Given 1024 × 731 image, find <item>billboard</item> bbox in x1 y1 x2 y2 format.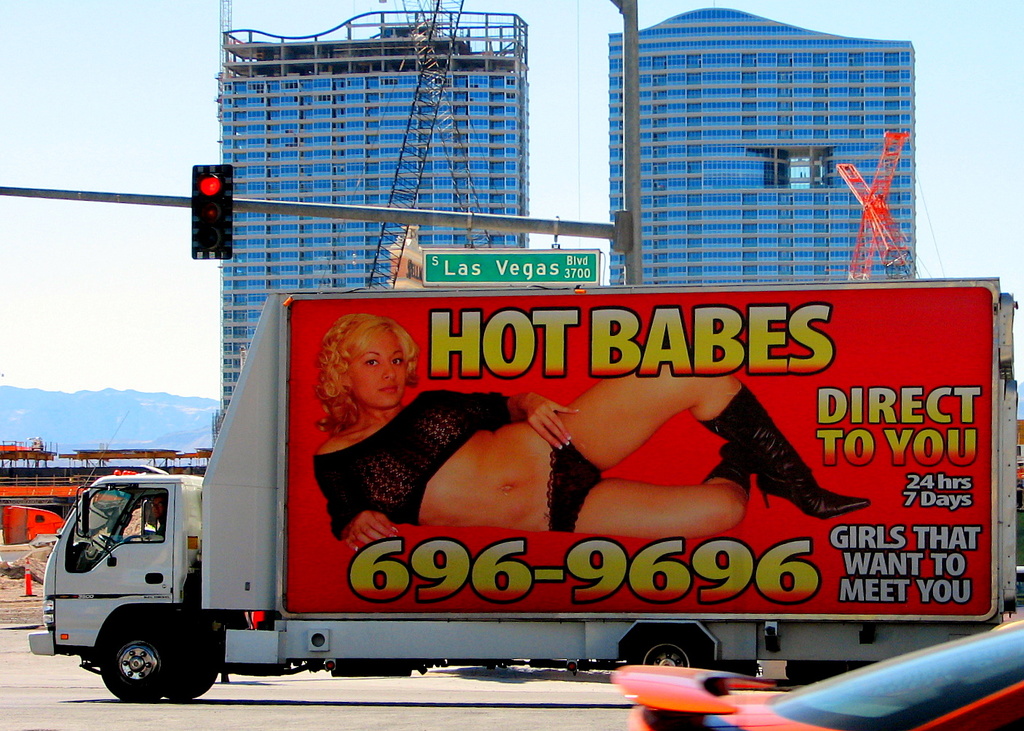
423 249 592 283.
